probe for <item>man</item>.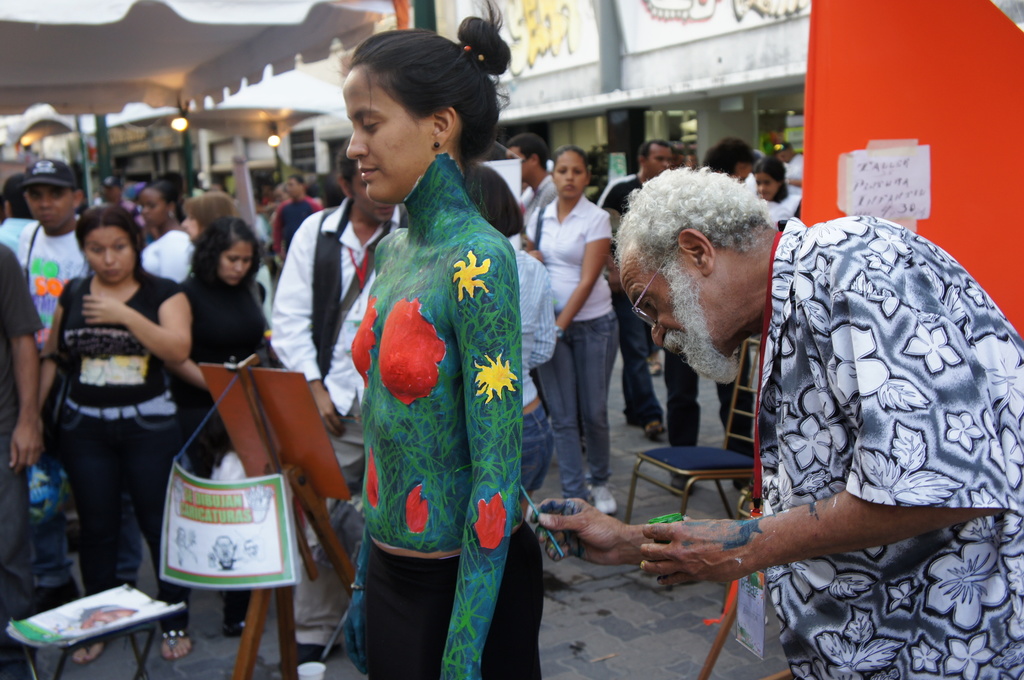
Probe result: box(570, 148, 990, 661).
